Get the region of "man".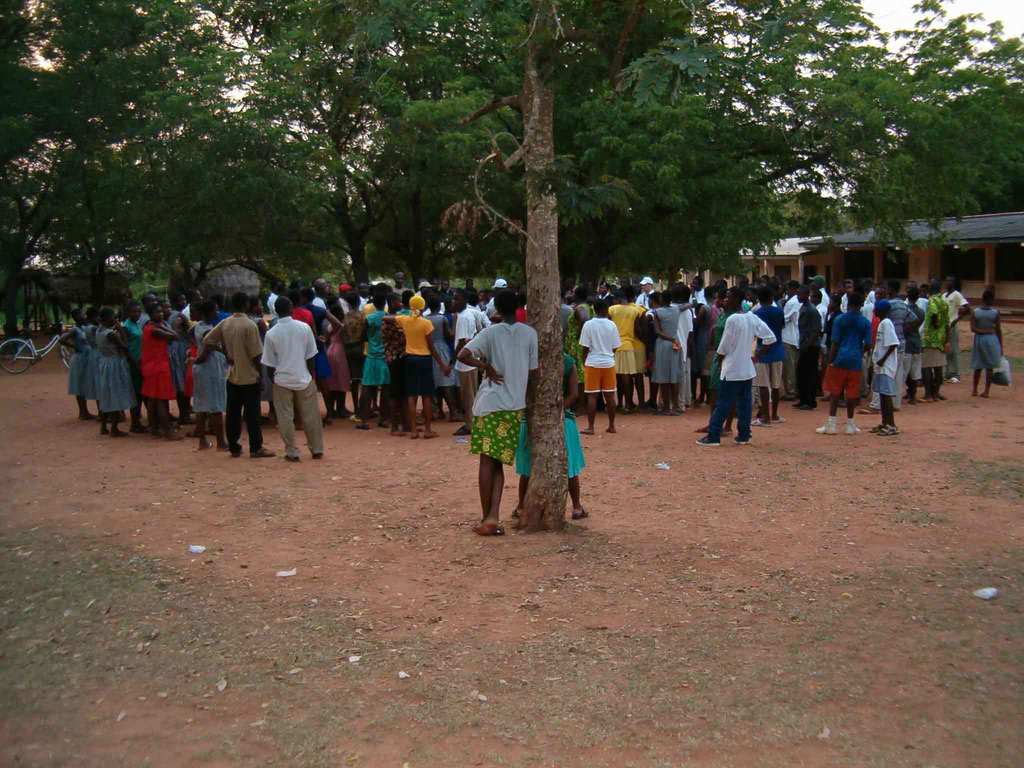
l=809, t=275, r=831, b=318.
